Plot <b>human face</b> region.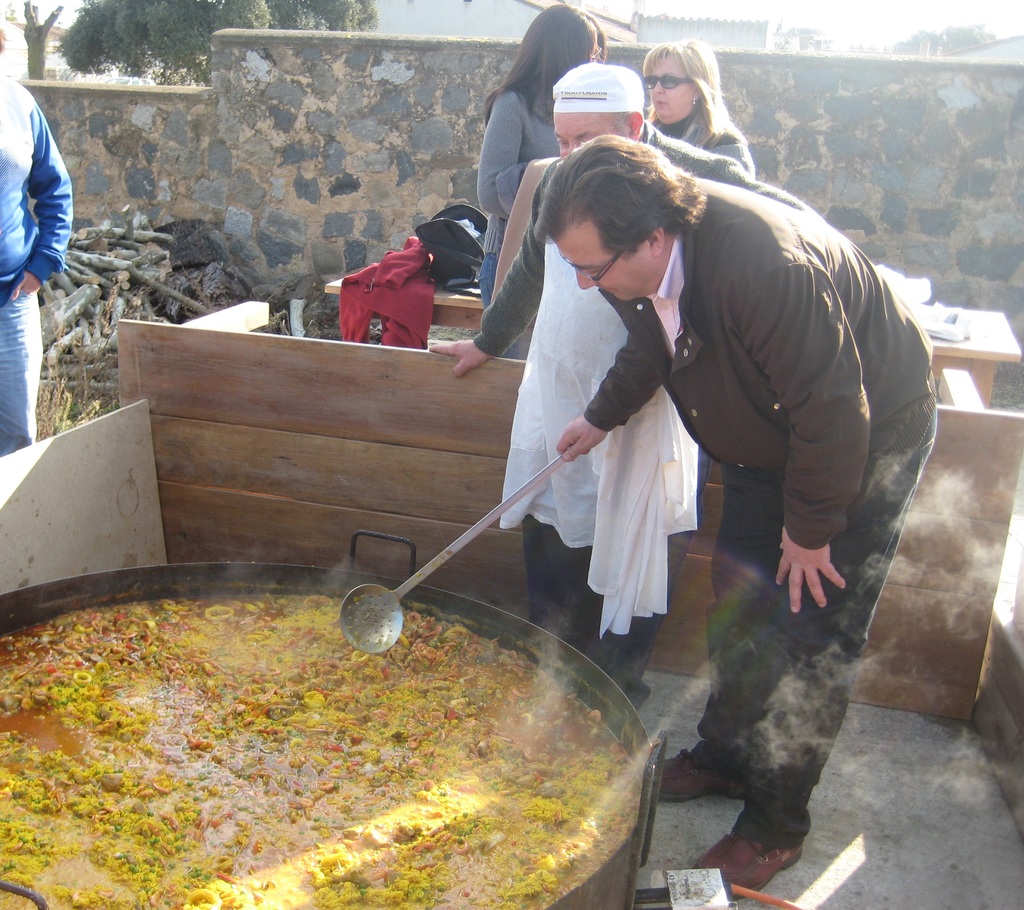
Plotted at rect(550, 211, 657, 298).
